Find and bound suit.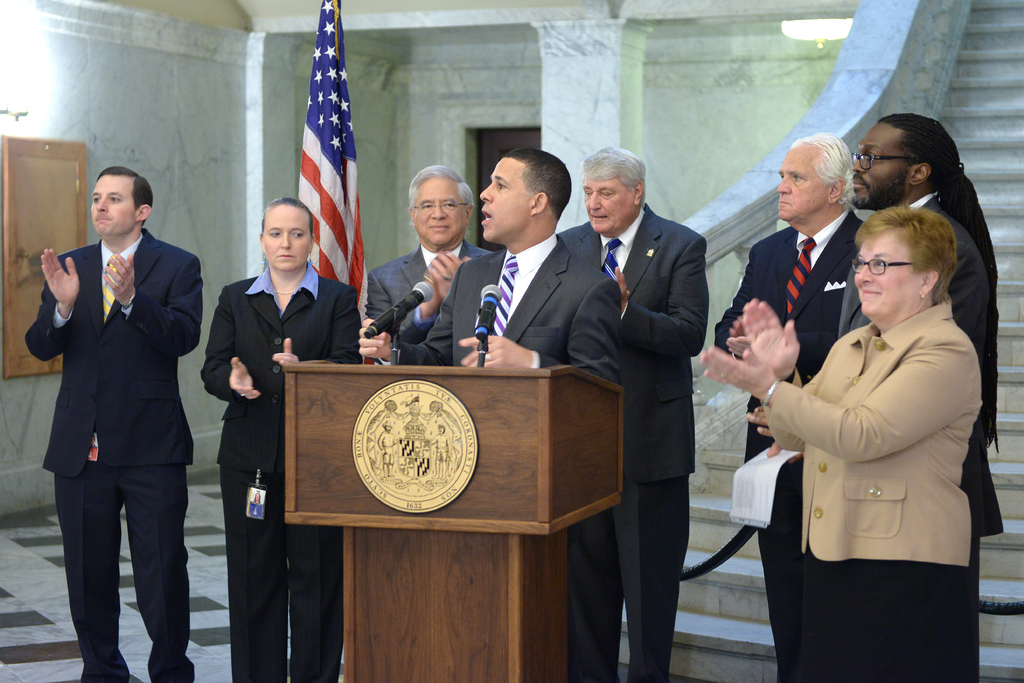
Bound: crop(376, 234, 625, 682).
